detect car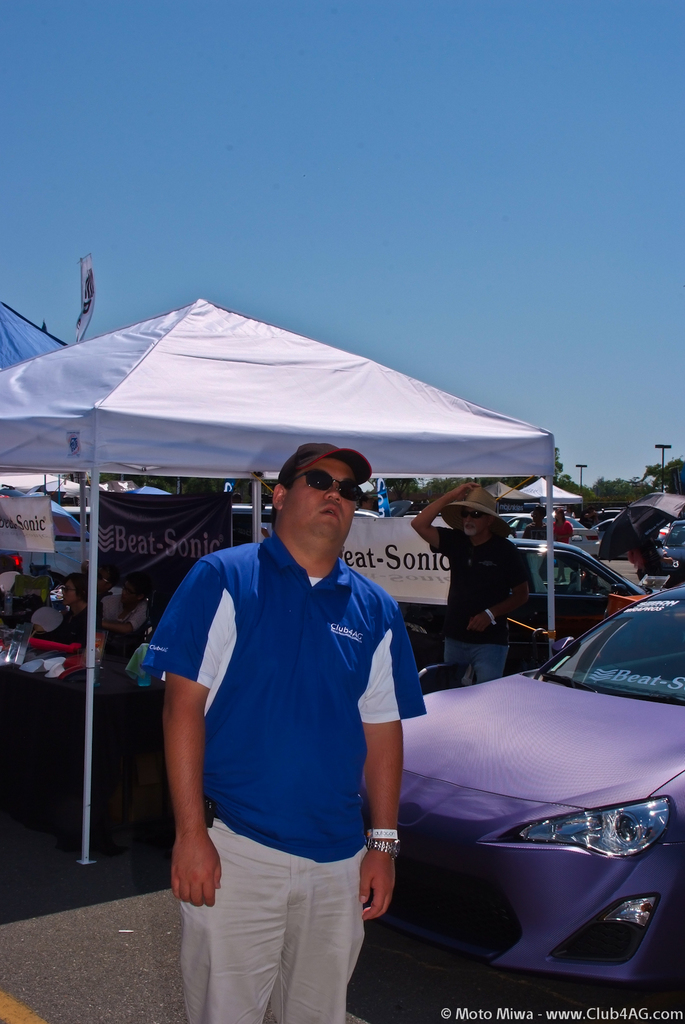
bbox(356, 582, 684, 1023)
